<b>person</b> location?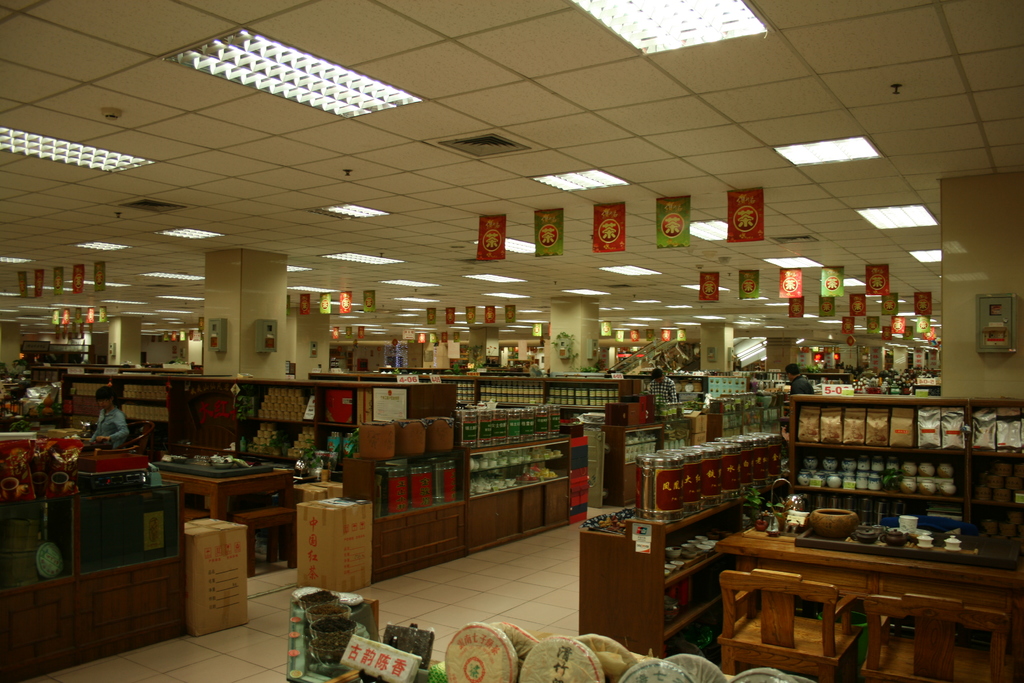
bbox=[792, 363, 811, 402]
